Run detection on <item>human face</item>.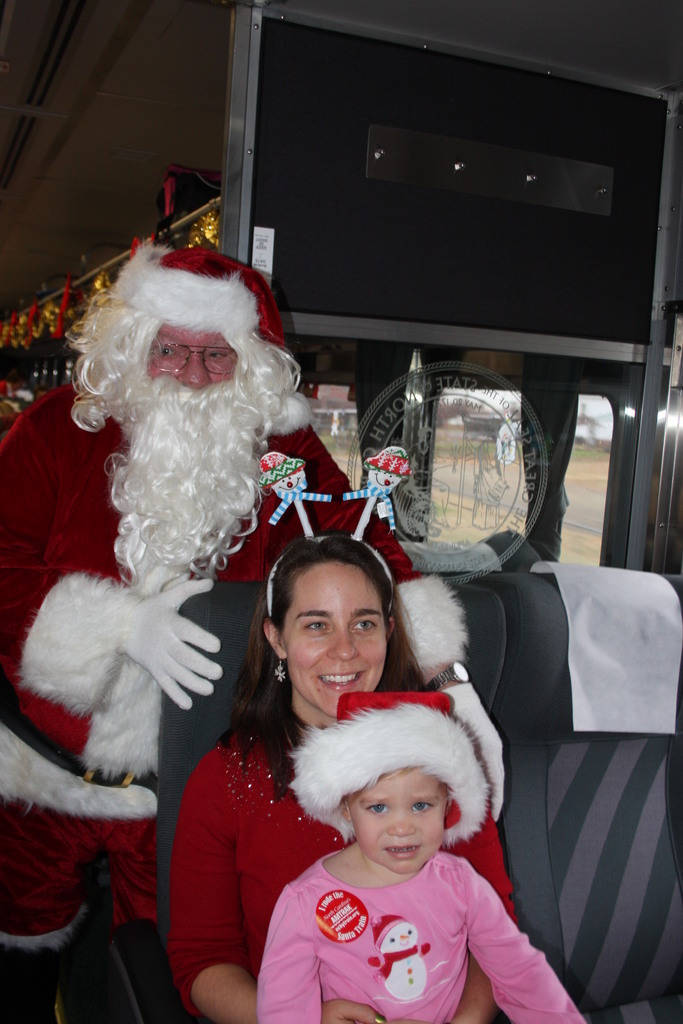
Result: bbox(150, 323, 232, 392).
